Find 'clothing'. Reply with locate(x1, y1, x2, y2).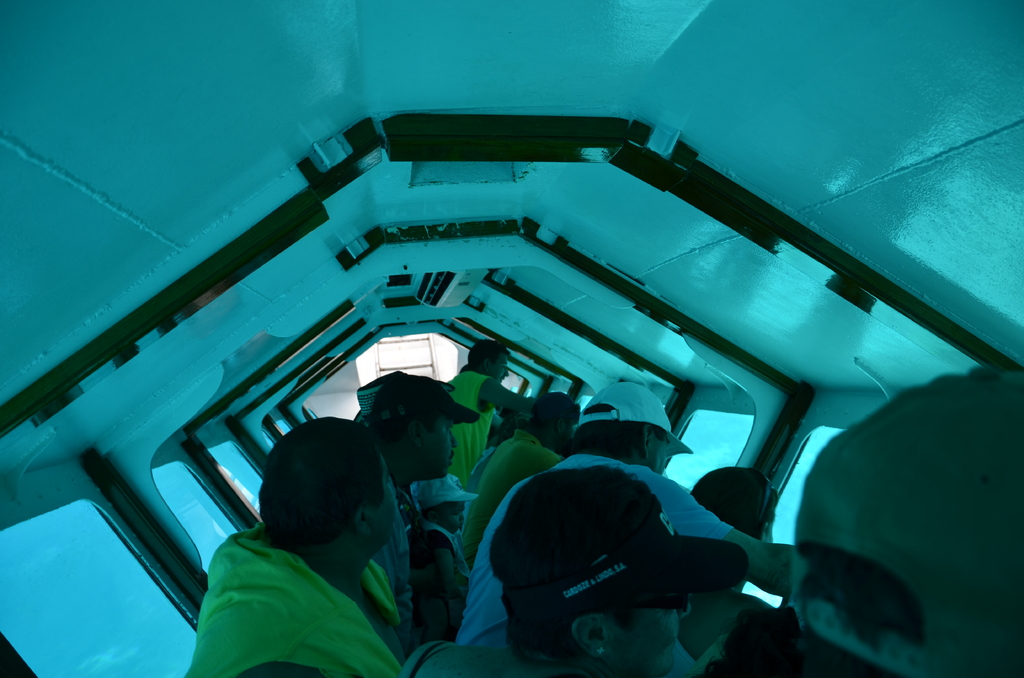
locate(685, 610, 732, 674).
